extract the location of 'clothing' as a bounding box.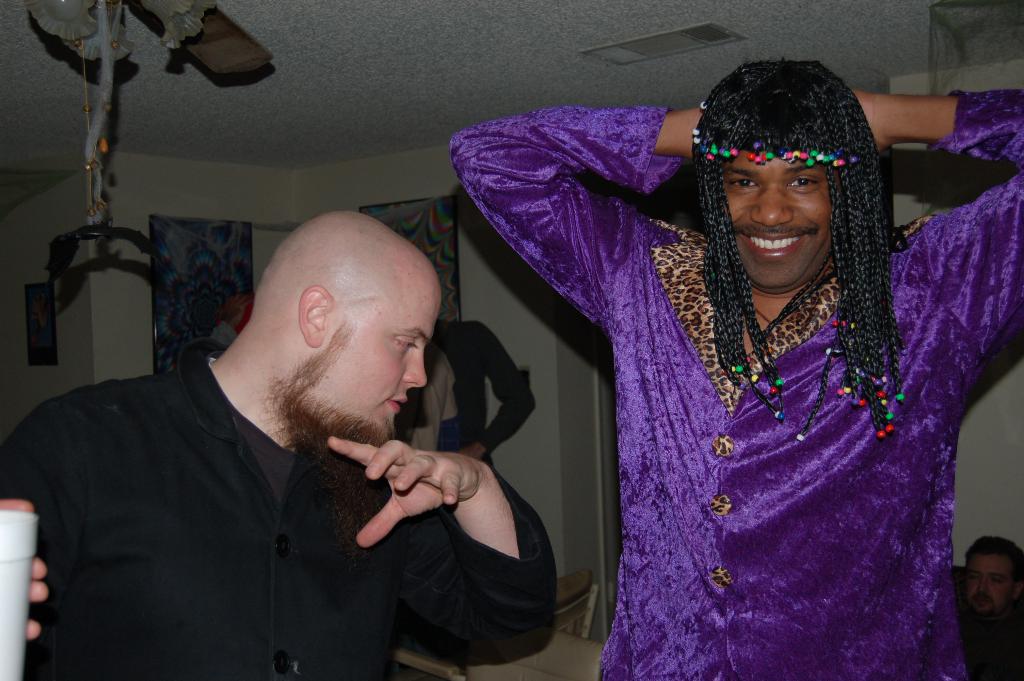
l=445, t=85, r=1023, b=680.
